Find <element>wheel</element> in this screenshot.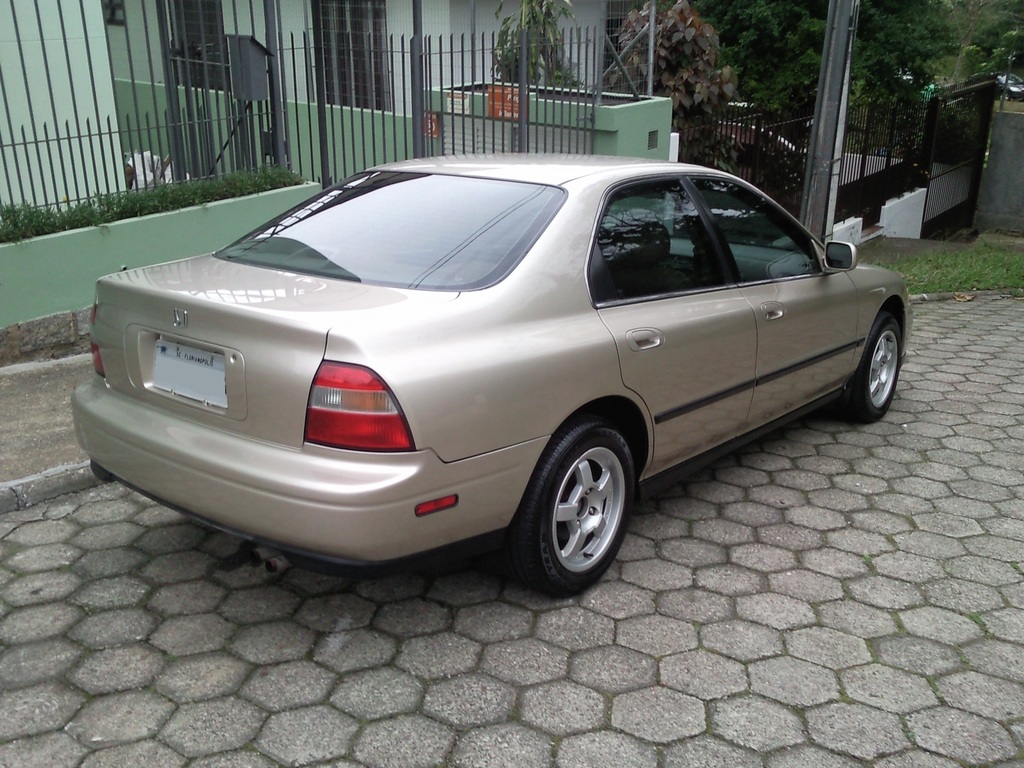
The bounding box for <element>wheel</element> is bbox=(511, 422, 643, 588).
